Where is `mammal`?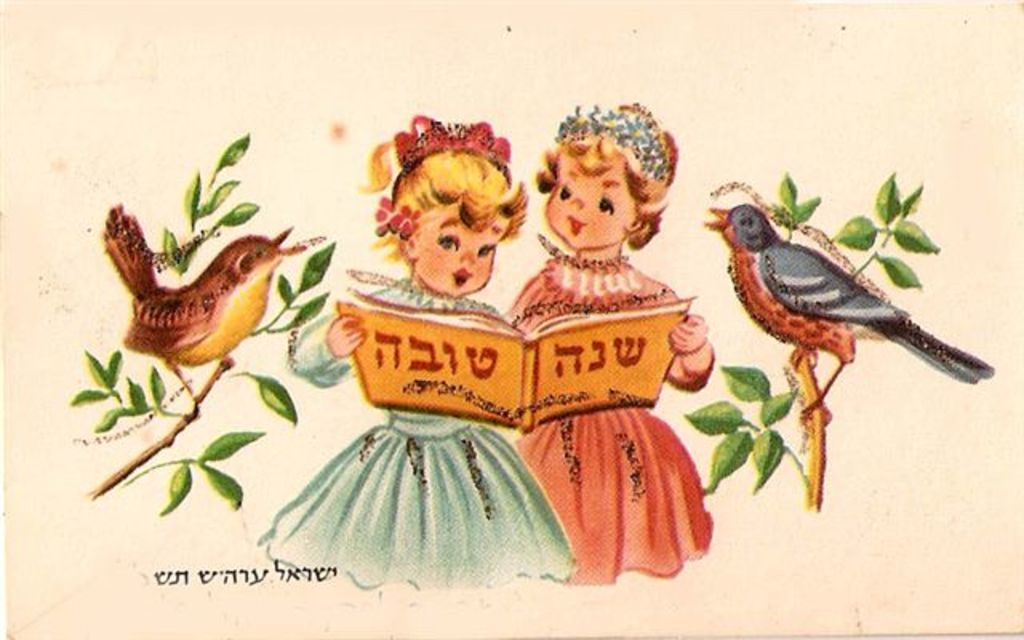
[left=282, top=112, right=536, bottom=638].
